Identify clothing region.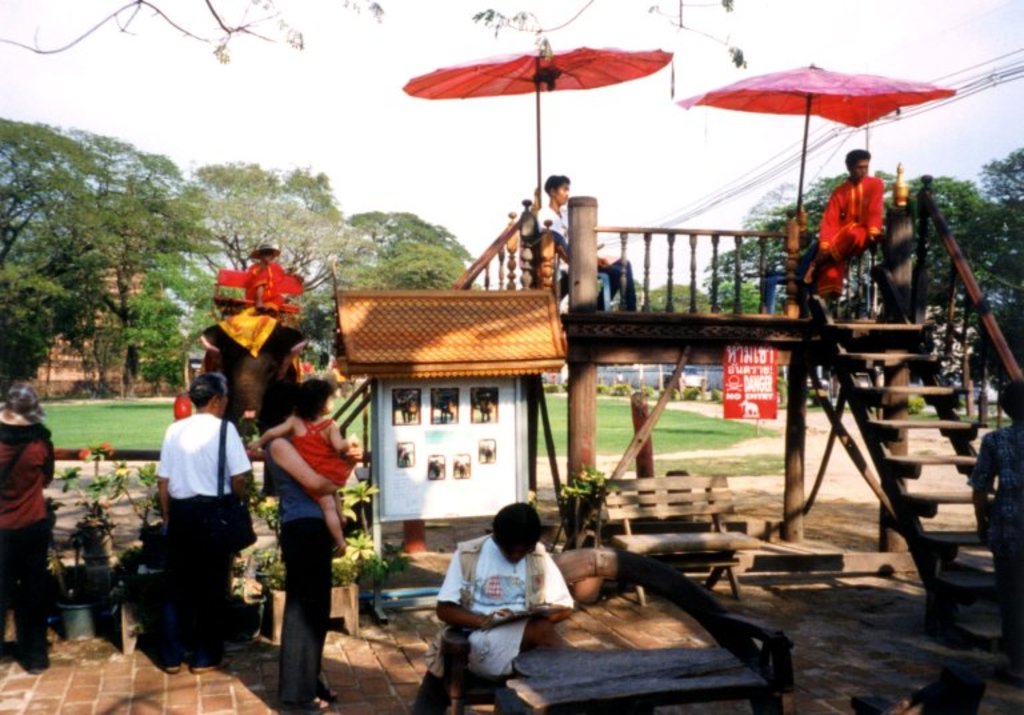
Region: 824:173:881:288.
